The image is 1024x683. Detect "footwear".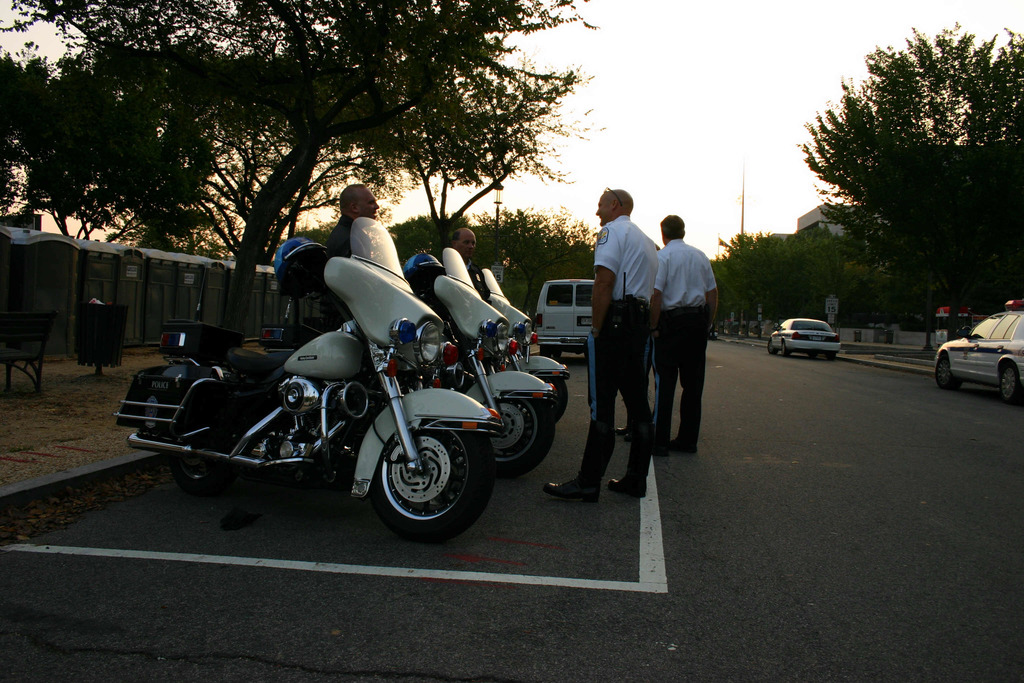
Detection: 609,477,645,498.
